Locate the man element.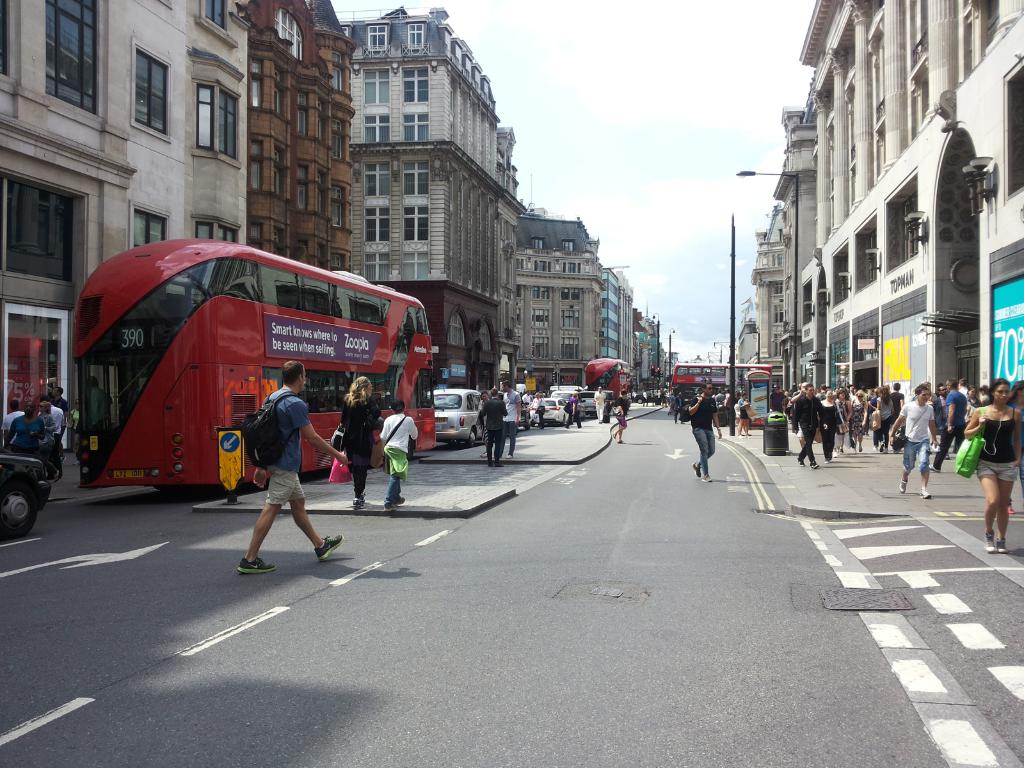
Element bbox: (x1=770, y1=385, x2=788, y2=415).
